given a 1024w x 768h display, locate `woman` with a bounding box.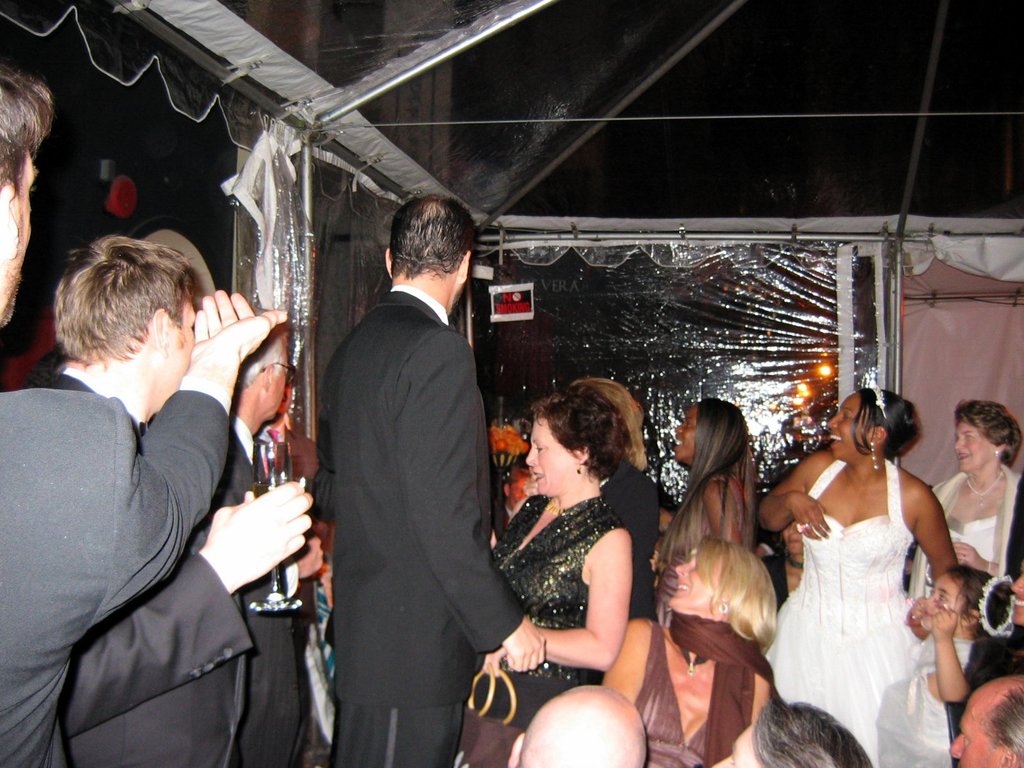
Located: <box>454,383,630,767</box>.
